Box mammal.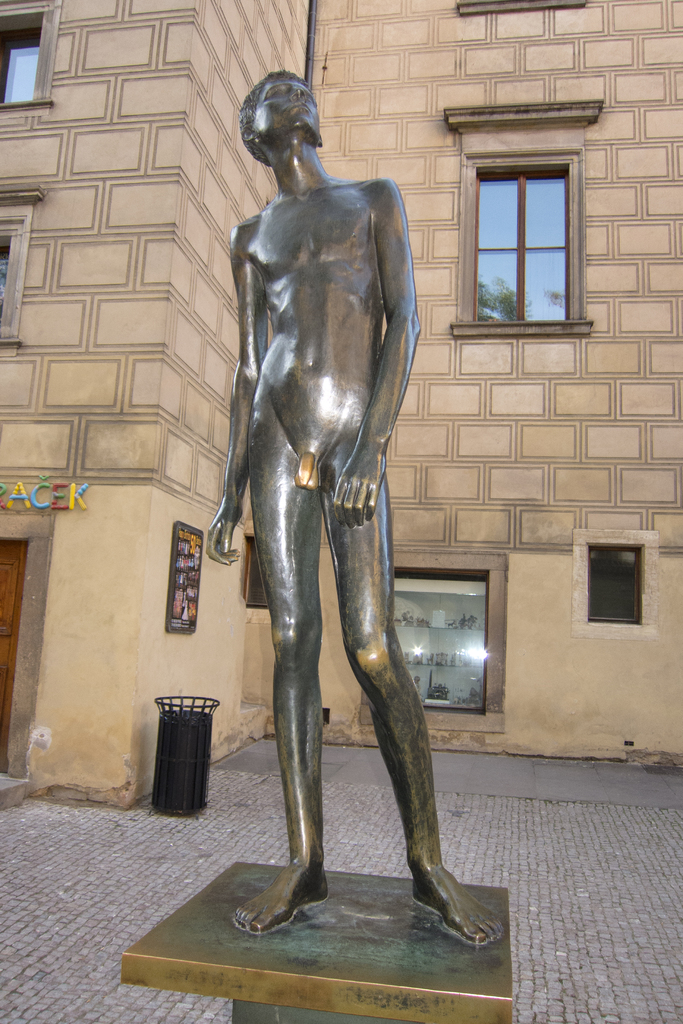
BBox(172, 45, 475, 982).
